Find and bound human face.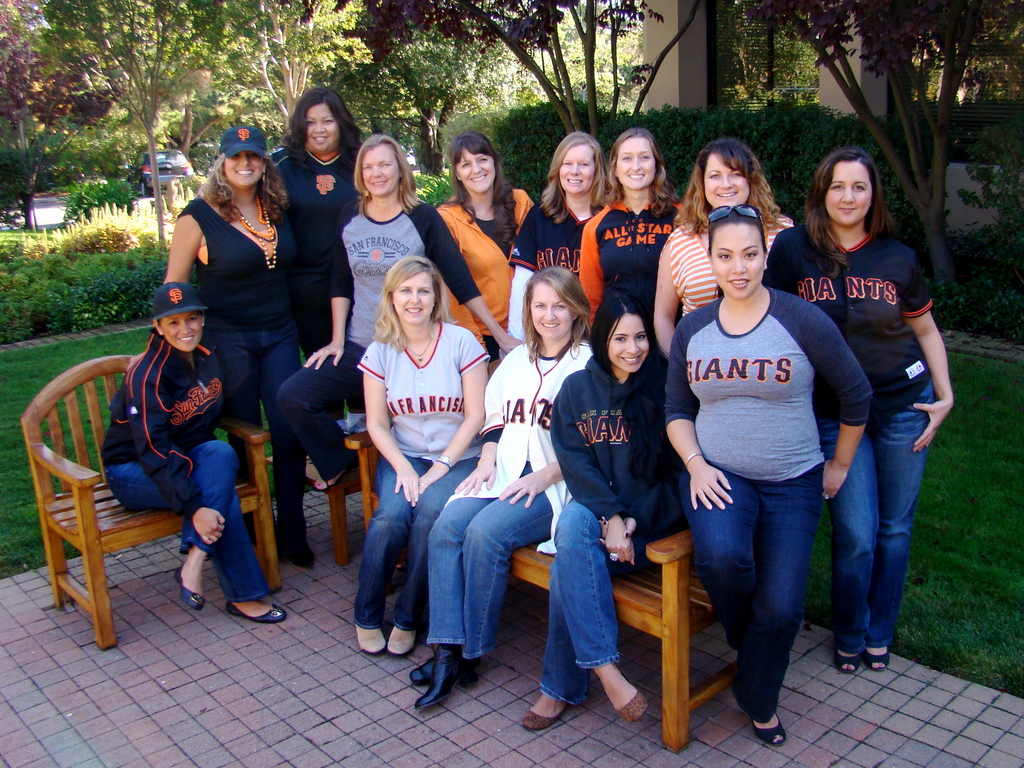
Bound: {"left": 826, "top": 164, "right": 873, "bottom": 229}.
